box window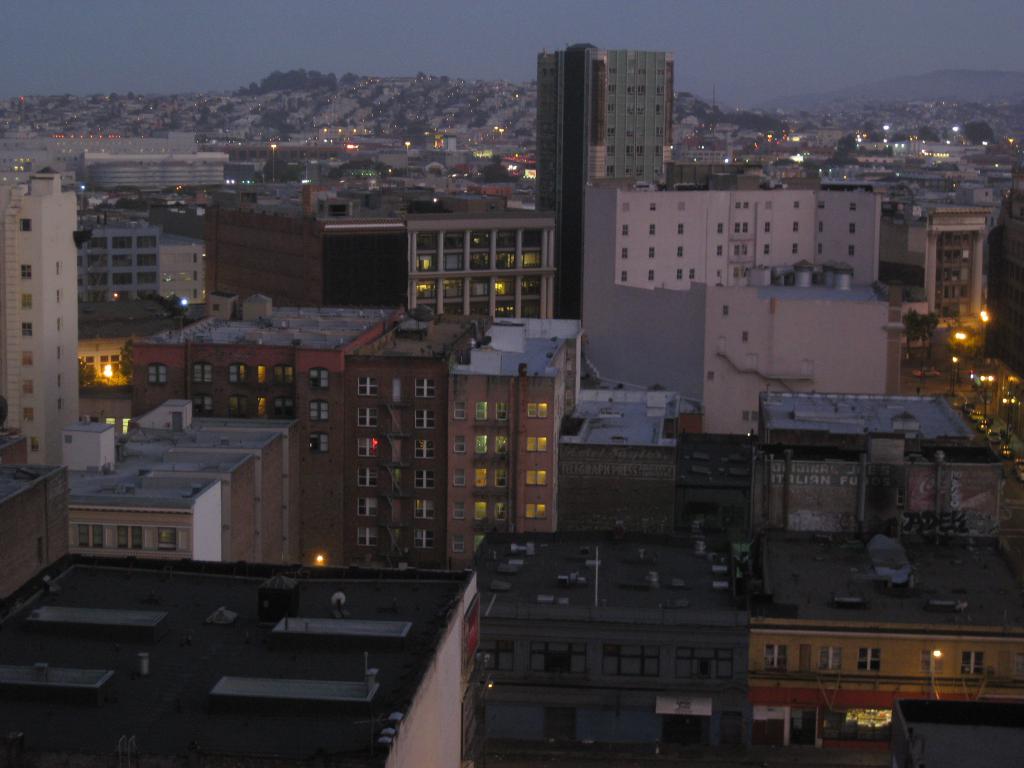
[147,358,166,381]
